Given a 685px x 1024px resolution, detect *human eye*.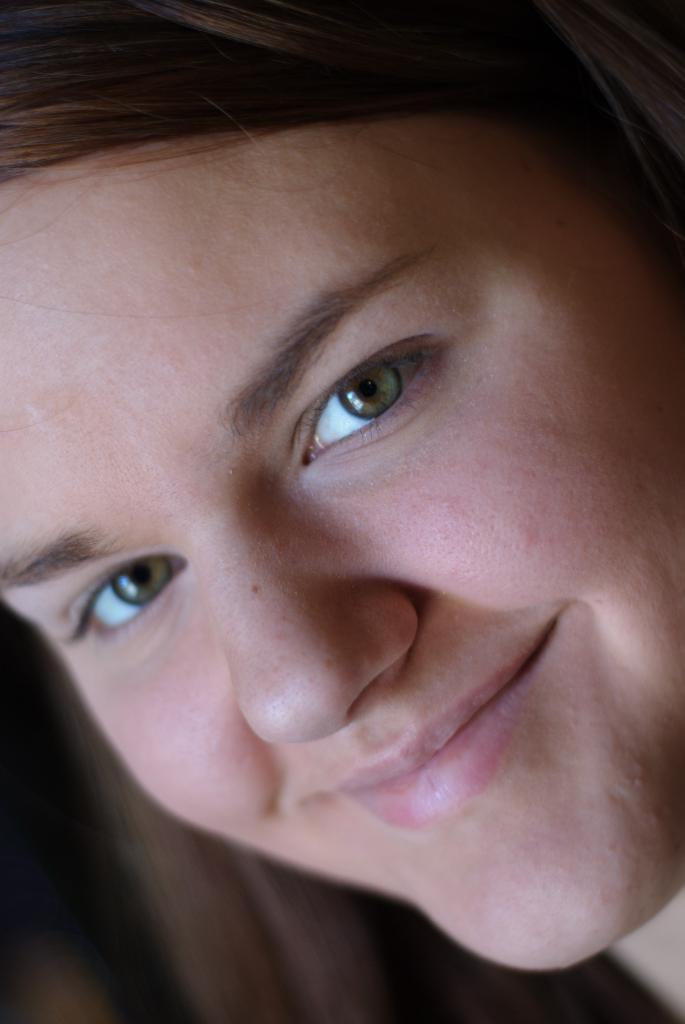
<box>63,556,189,653</box>.
